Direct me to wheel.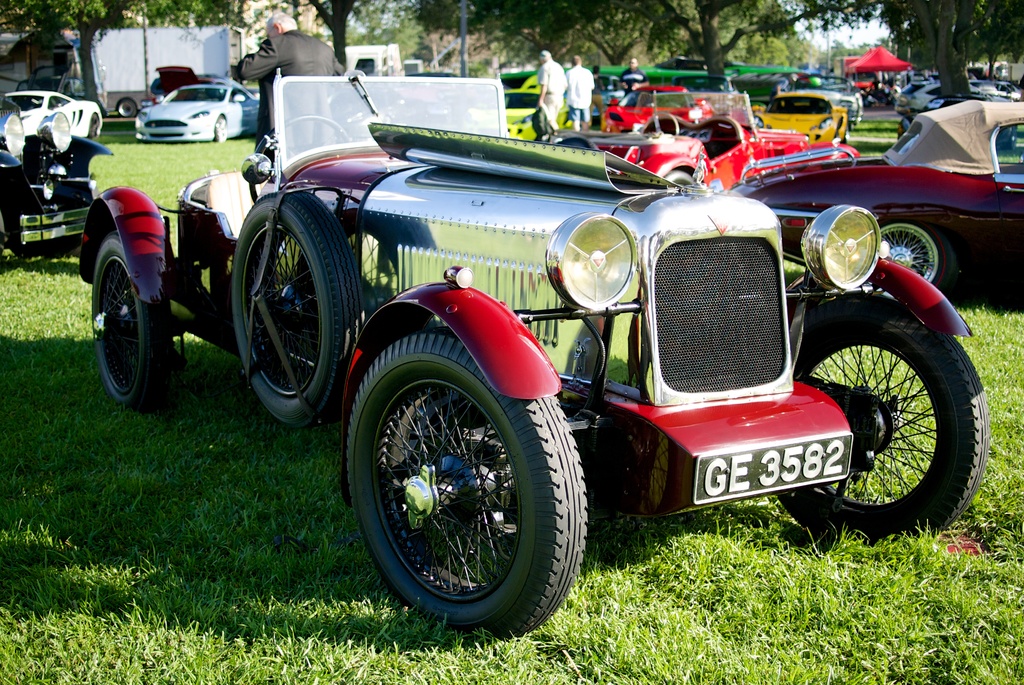
Direction: <box>778,294,989,544</box>.
